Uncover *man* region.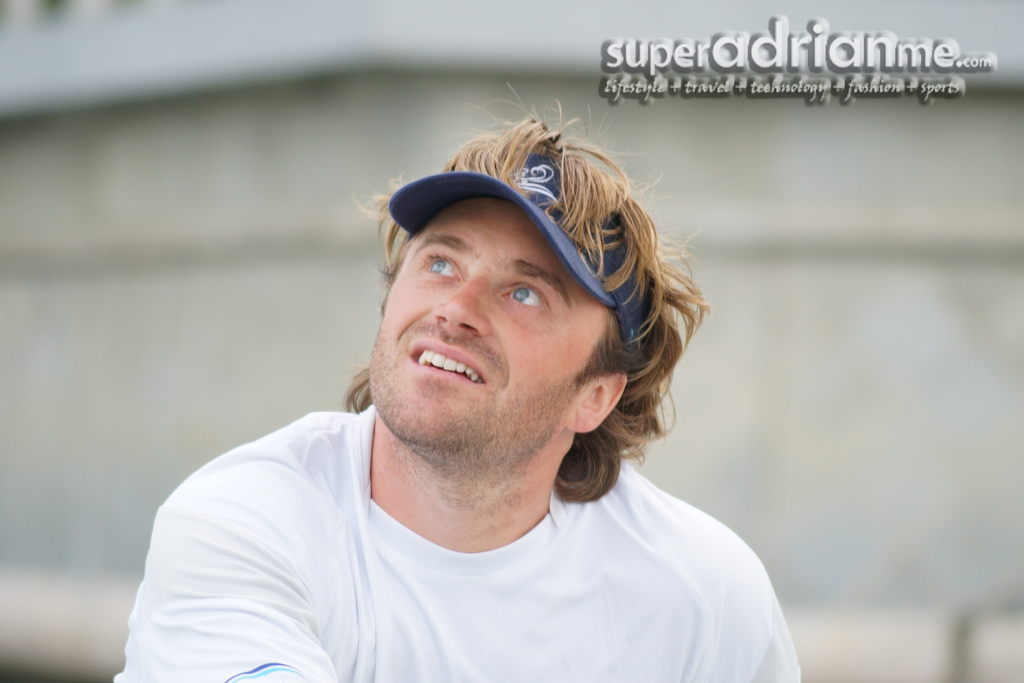
Uncovered: <region>112, 117, 842, 682</region>.
